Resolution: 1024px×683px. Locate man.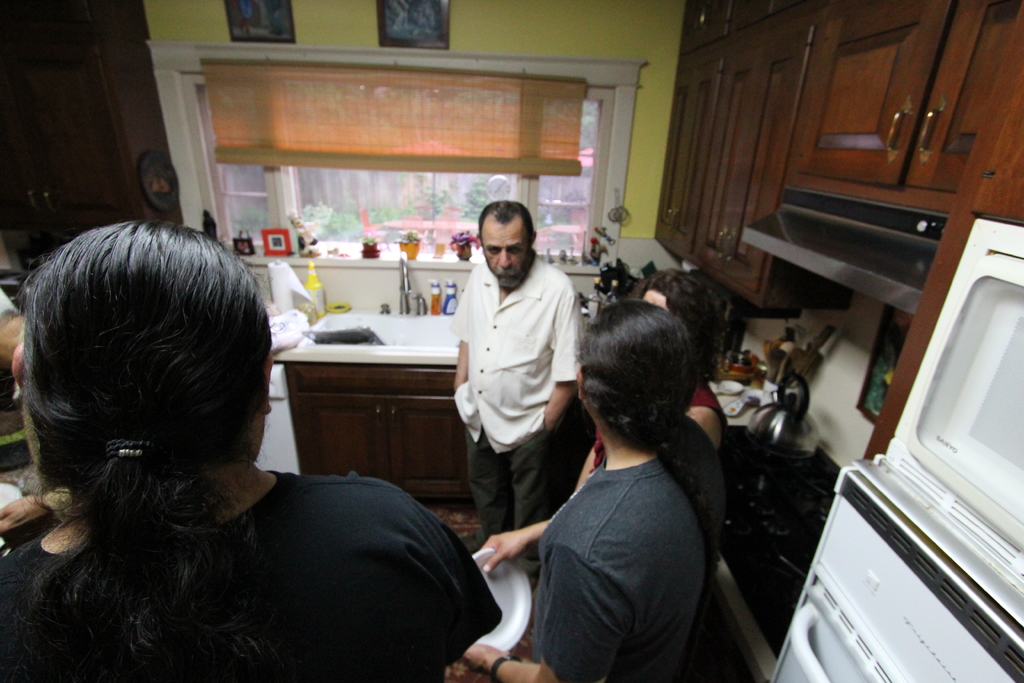
{"x1": 440, "y1": 186, "x2": 589, "y2": 581}.
